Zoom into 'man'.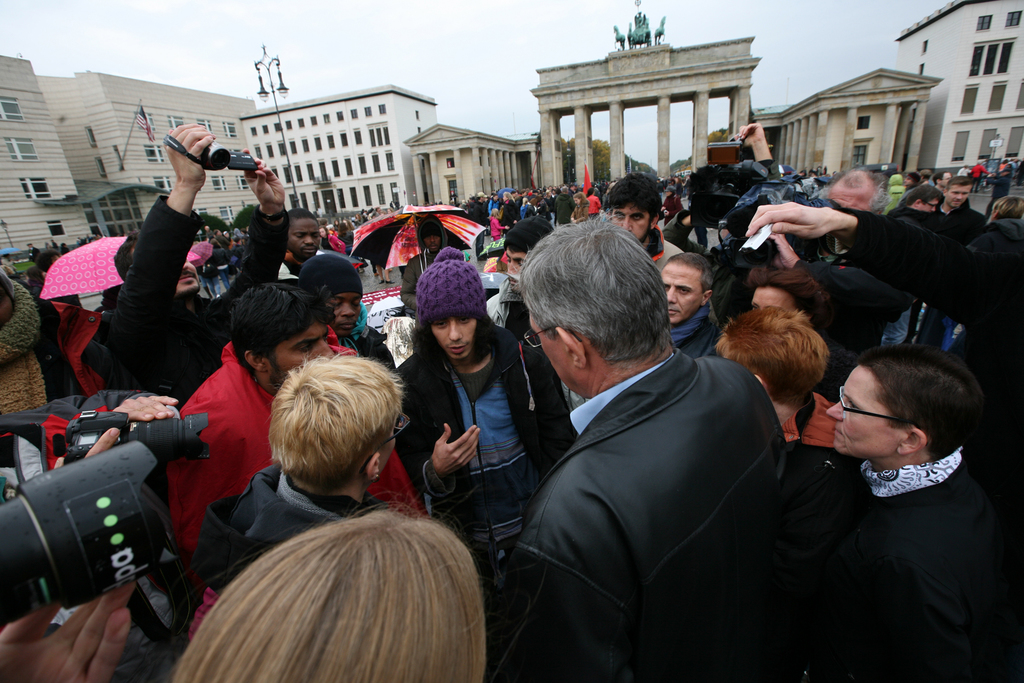
Zoom target: Rect(483, 217, 591, 478).
